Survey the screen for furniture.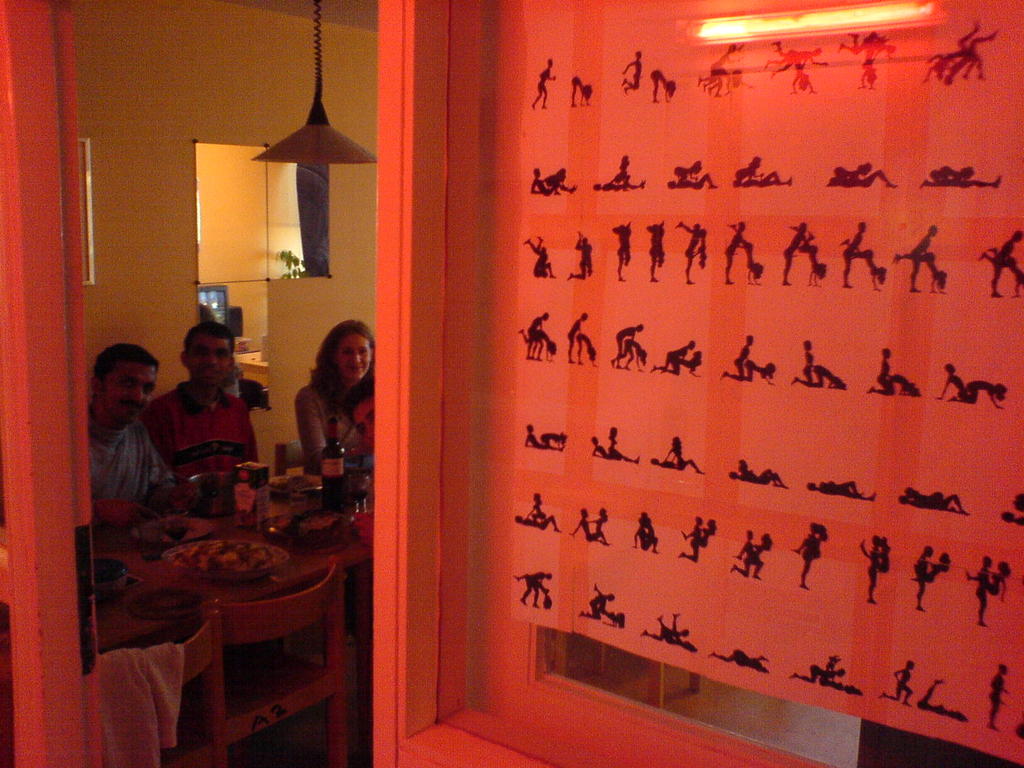
Survey found: box(91, 604, 234, 767).
